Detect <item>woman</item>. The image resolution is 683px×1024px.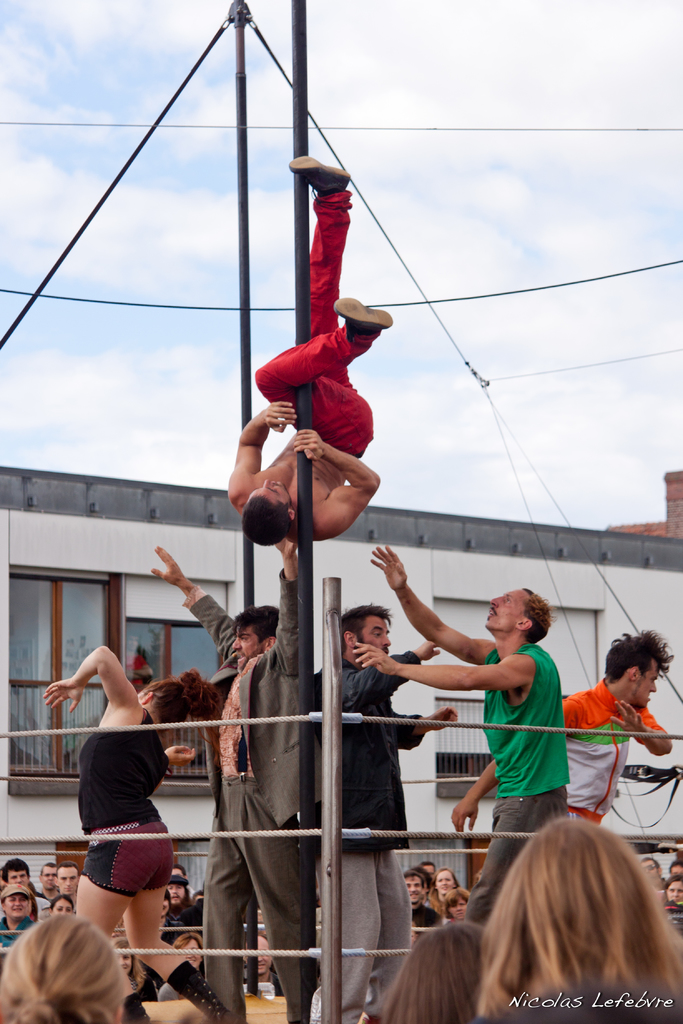
left=40, top=641, right=247, bottom=1023.
